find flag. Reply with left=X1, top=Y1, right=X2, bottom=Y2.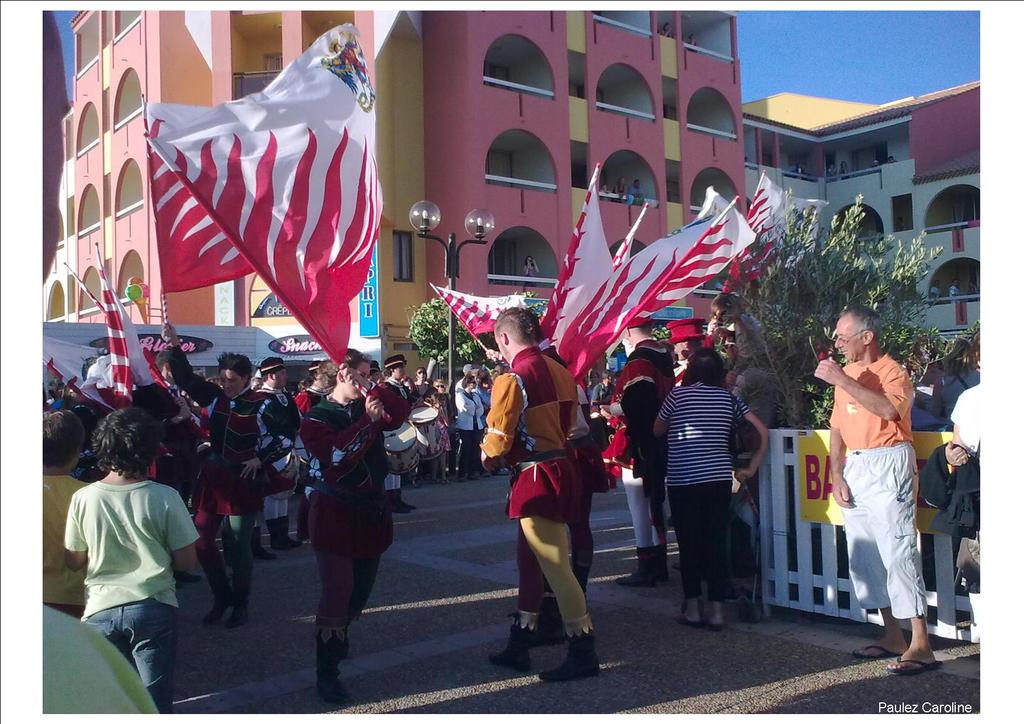
left=100, top=269, right=136, bottom=404.
